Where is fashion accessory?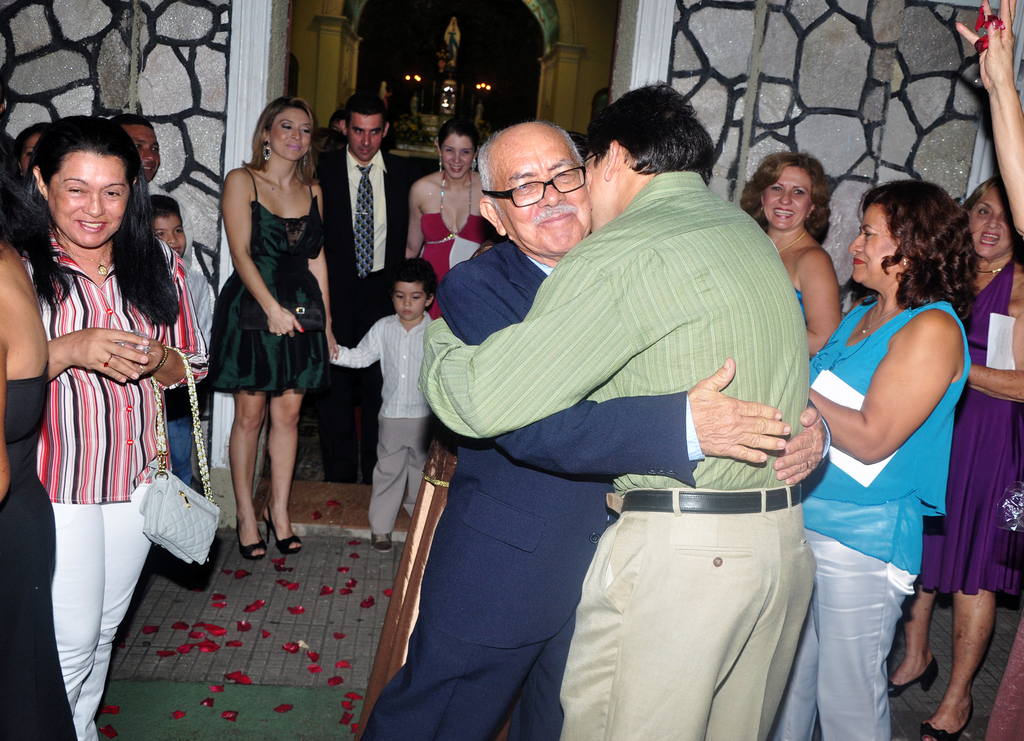
[758, 202, 765, 214].
